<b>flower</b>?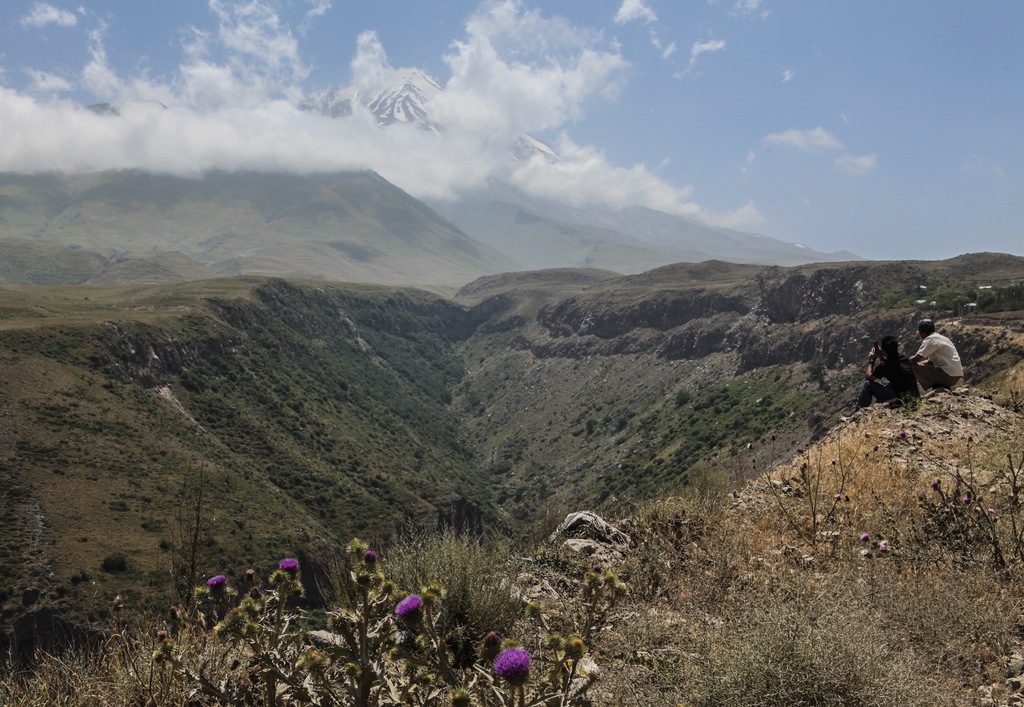
204,573,226,594
